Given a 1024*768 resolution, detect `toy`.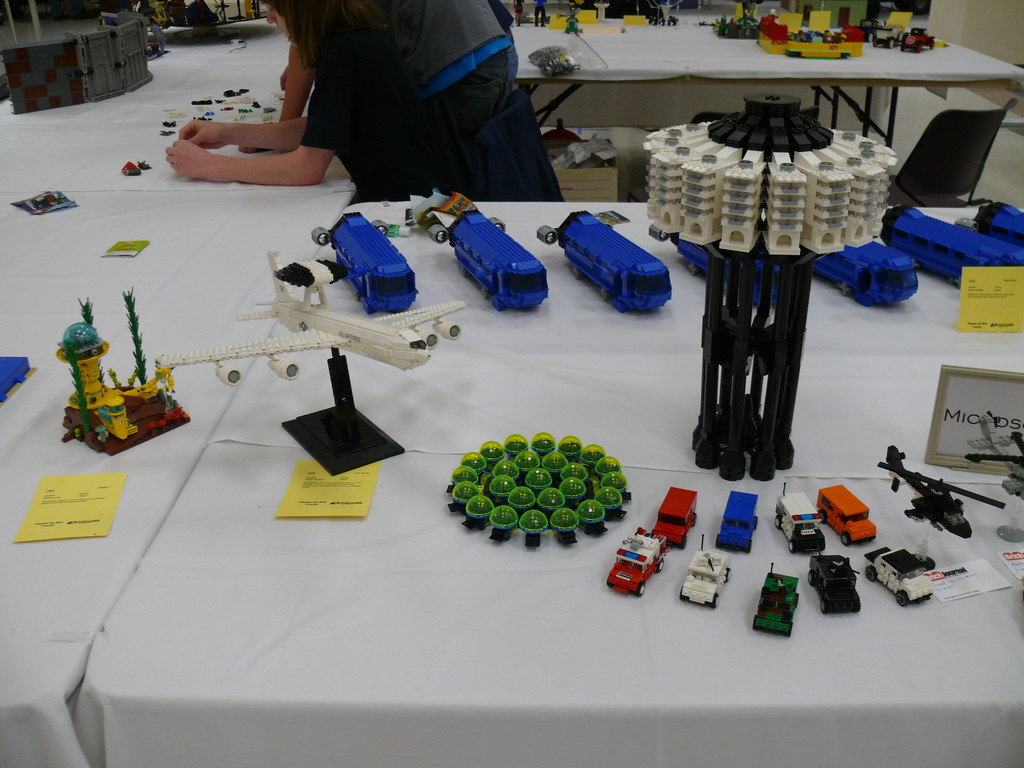
(0,13,153,117).
